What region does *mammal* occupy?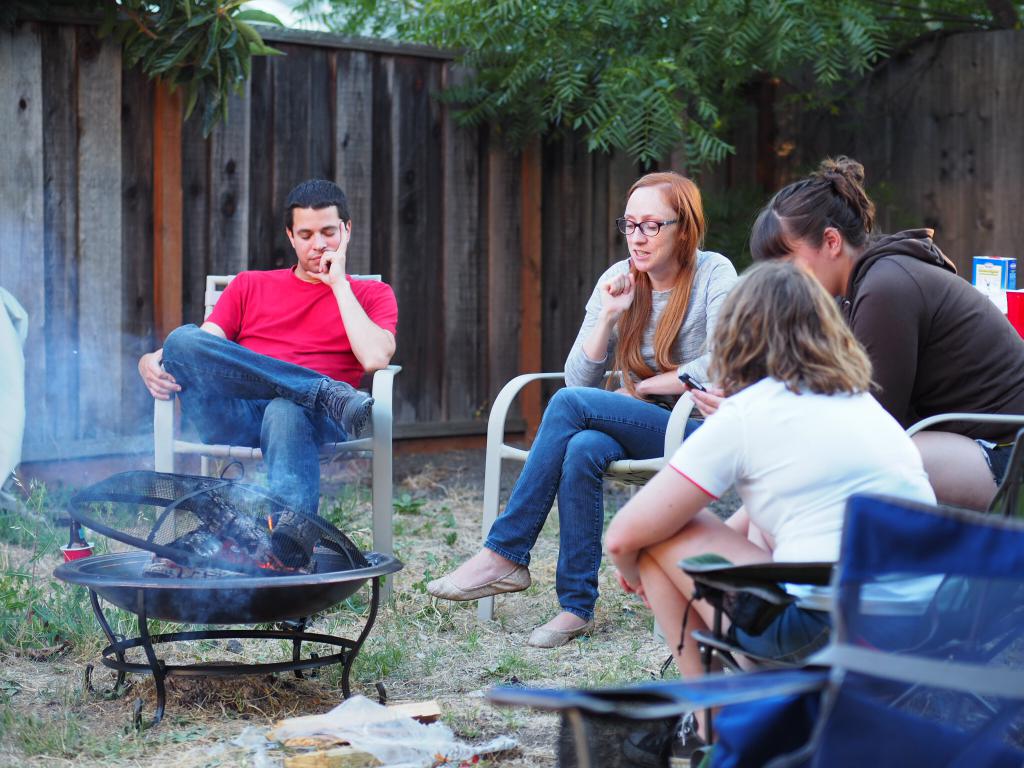
left=136, top=177, right=401, bottom=632.
